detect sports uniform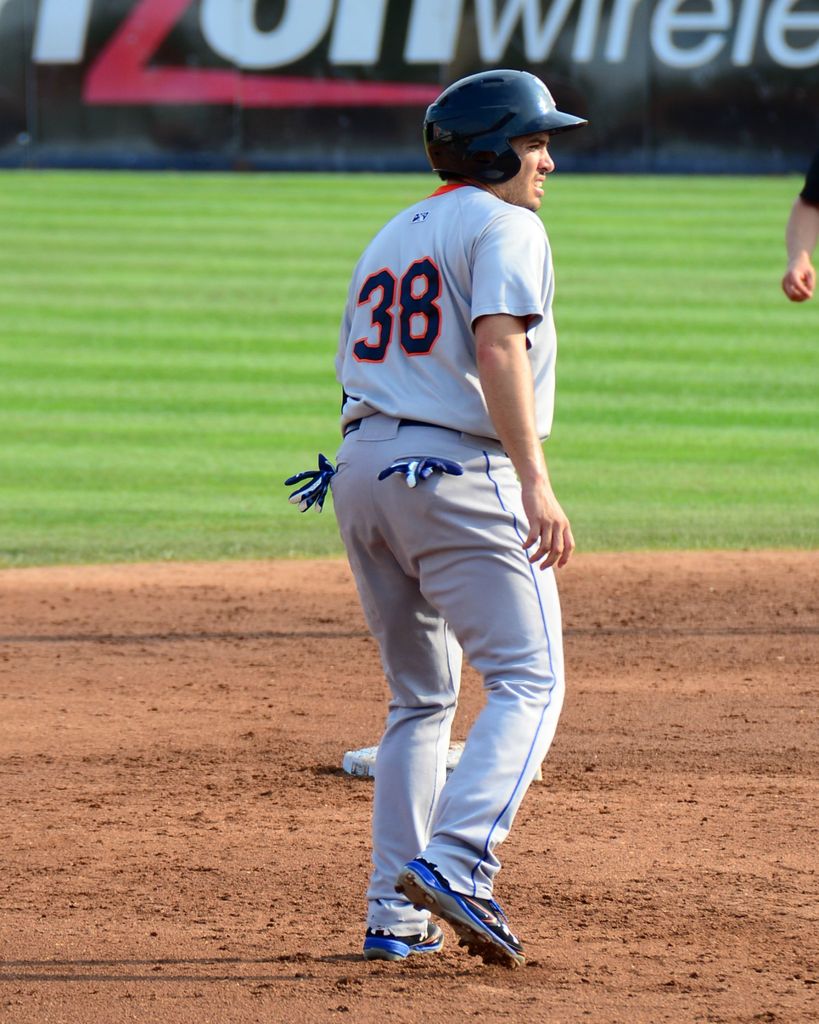
796 141 818 218
